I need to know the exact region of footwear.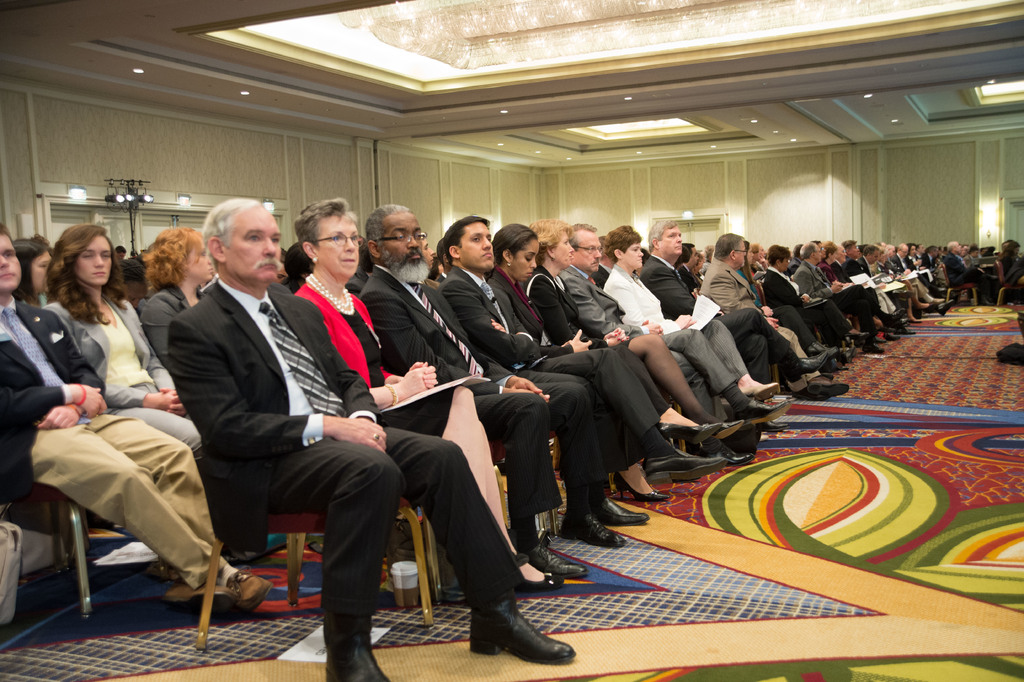
Region: <box>750,383,781,403</box>.
